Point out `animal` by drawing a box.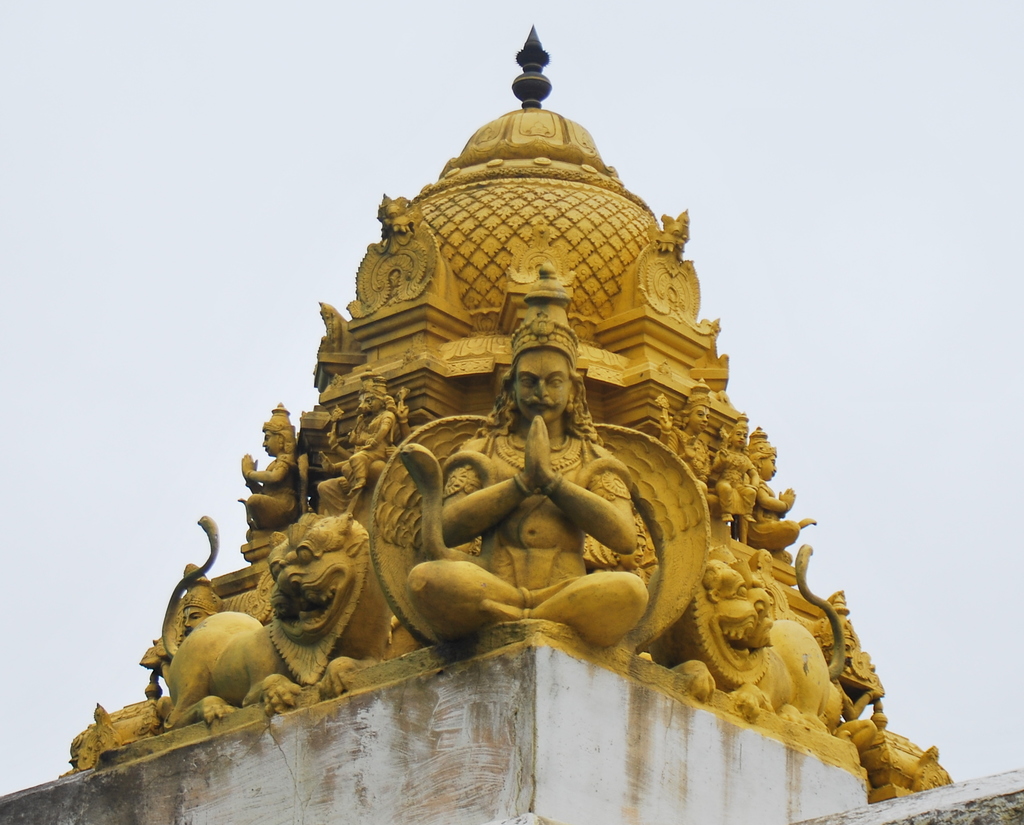
x1=397, y1=448, x2=497, y2=567.
